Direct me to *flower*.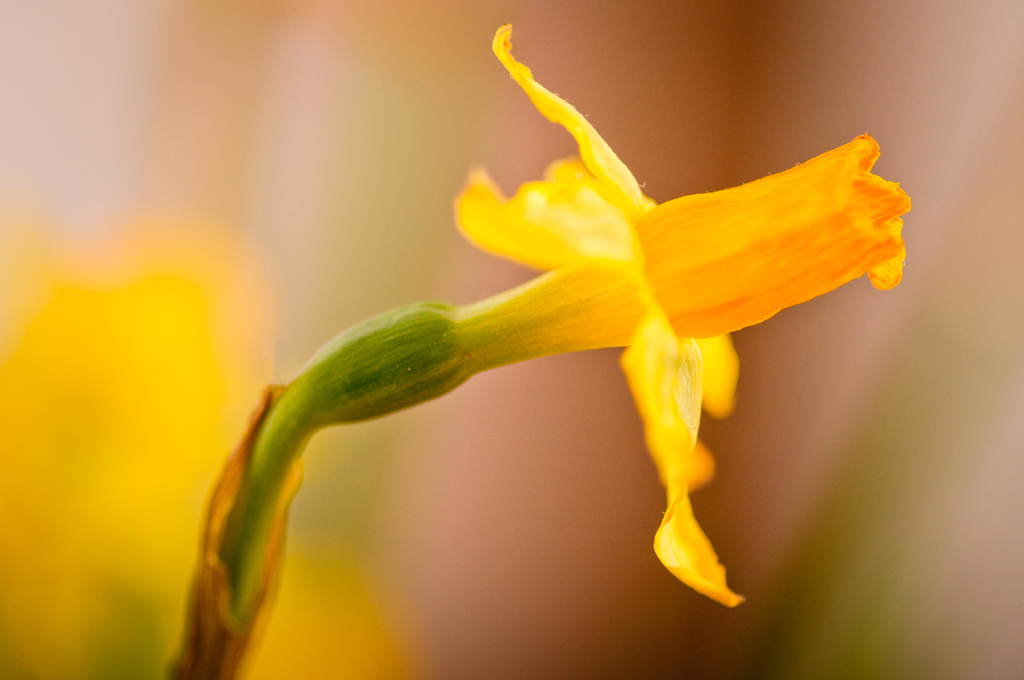
Direction: box(188, 16, 891, 617).
